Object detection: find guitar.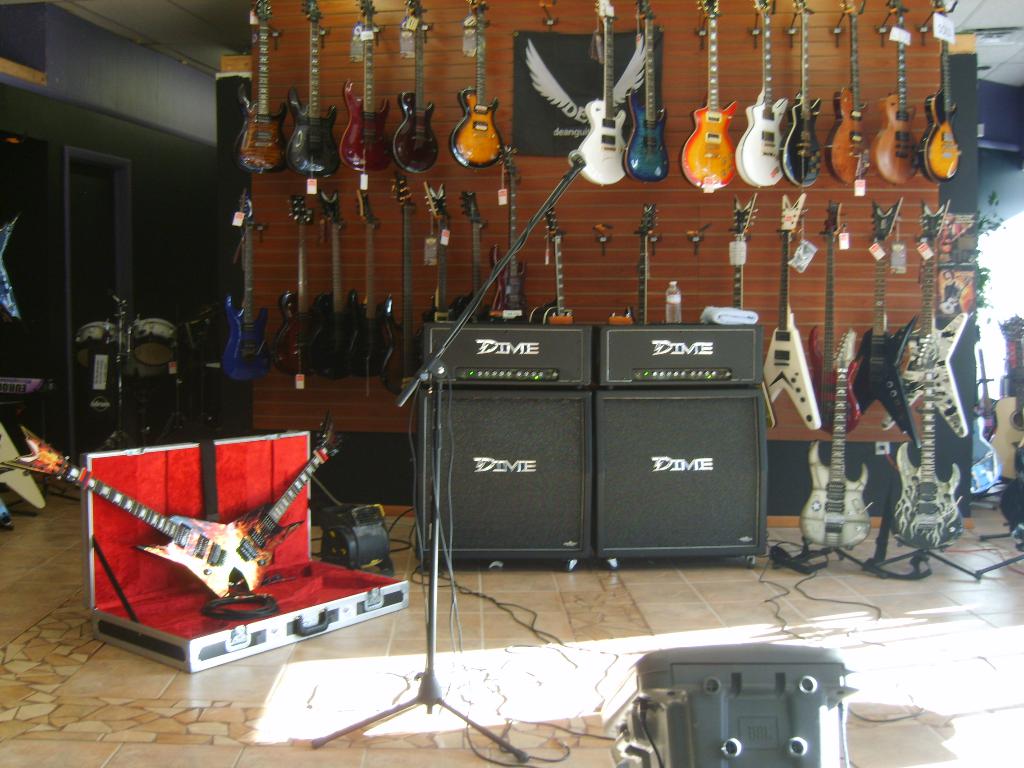
bbox(673, 0, 739, 195).
